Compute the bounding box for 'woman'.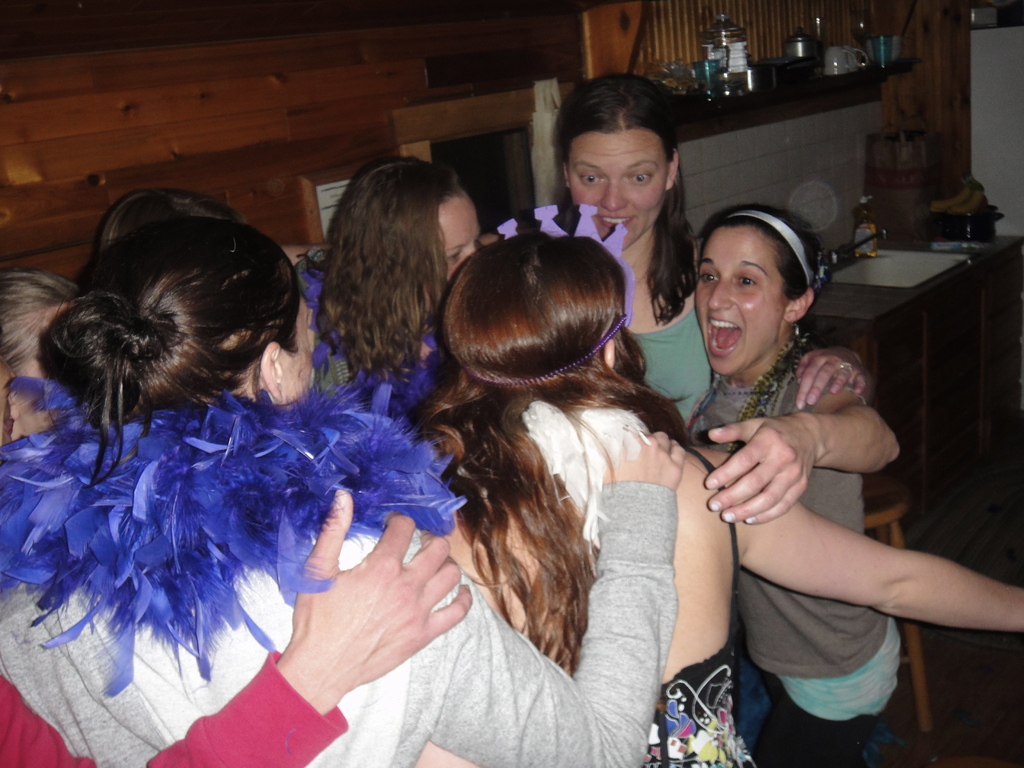
[x1=424, y1=237, x2=1023, y2=767].
